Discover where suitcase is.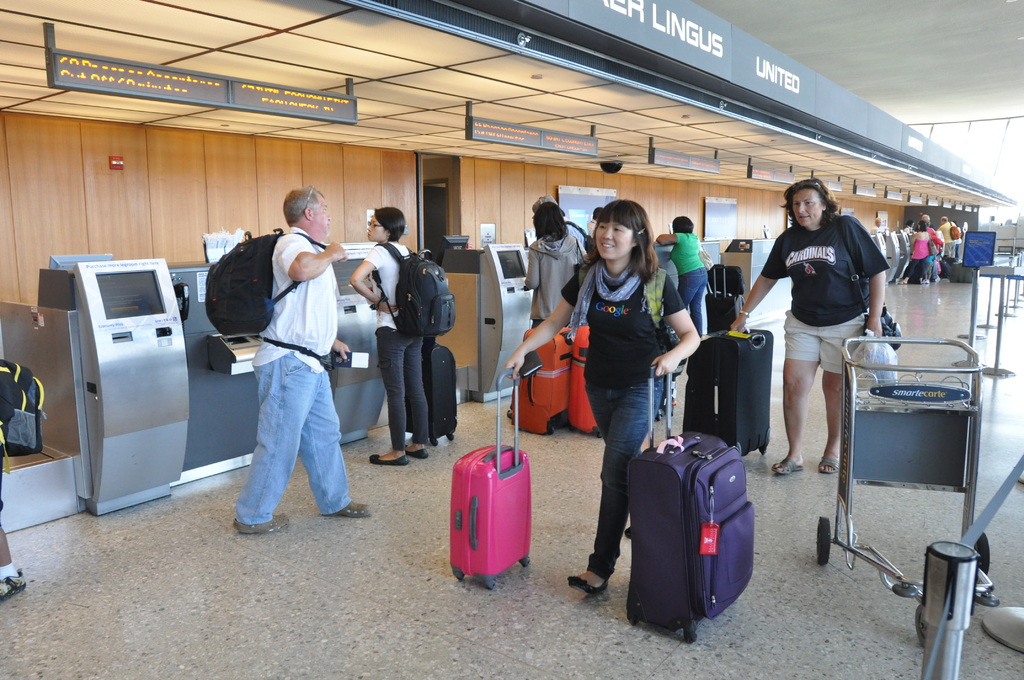
Discovered at x1=406, y1=337, x2=461, y2=448.
